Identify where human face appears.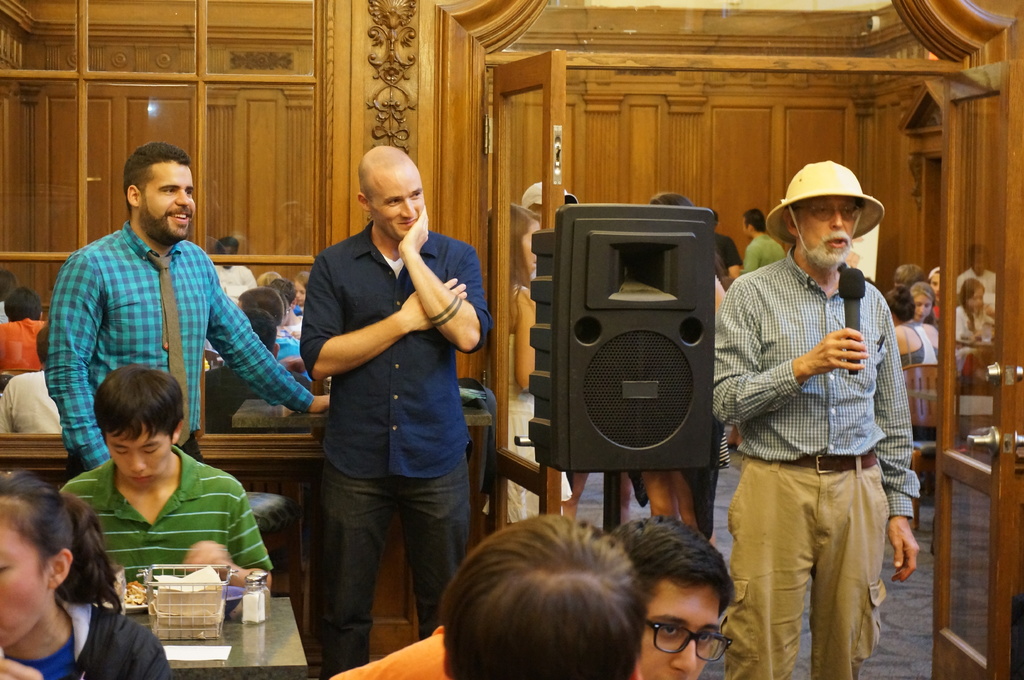
Appears at bbox=[929, 274, 940, 300].
